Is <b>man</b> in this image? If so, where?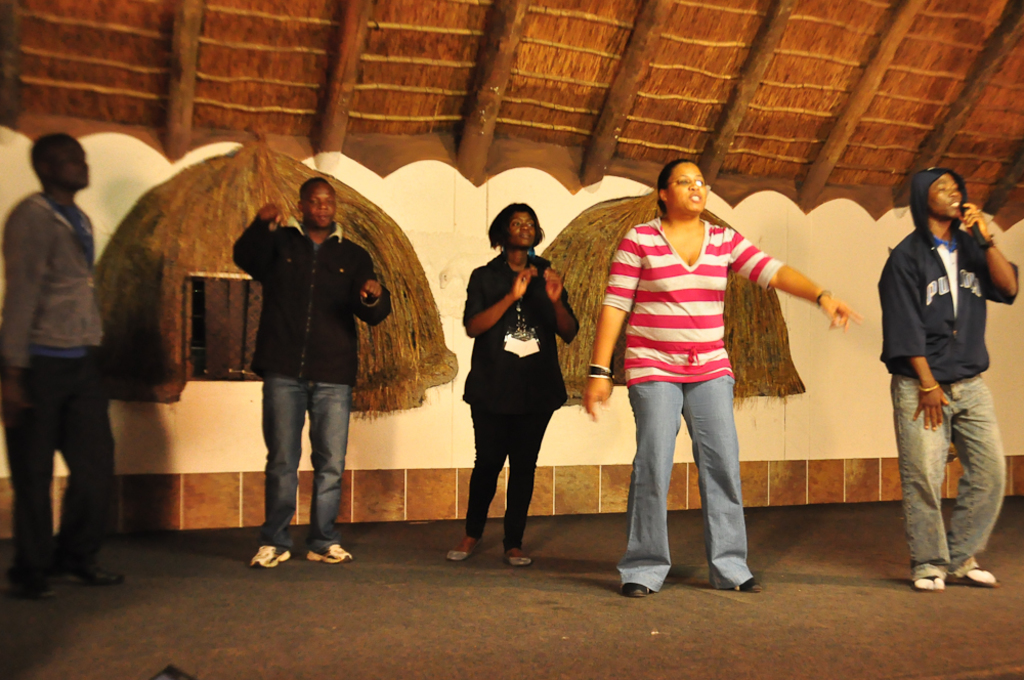
Yes, at <box>0,134,123,597</box>.
